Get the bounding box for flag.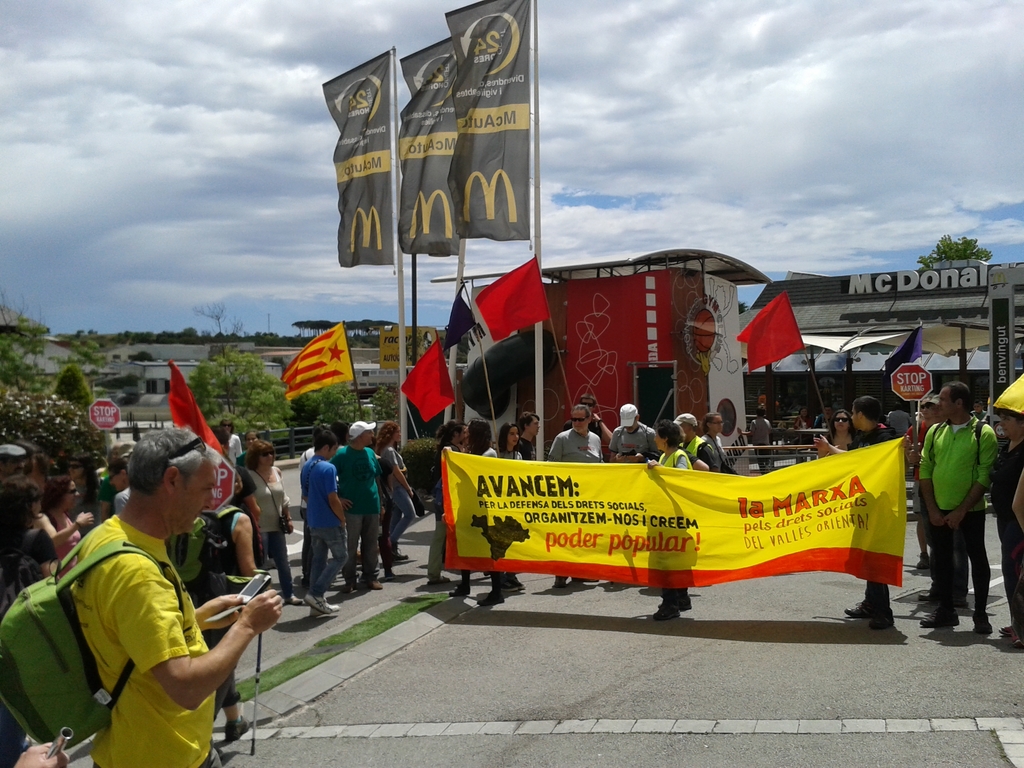
{"left": 995, "top": 379, "right": 1023, "bottom": 412}.
